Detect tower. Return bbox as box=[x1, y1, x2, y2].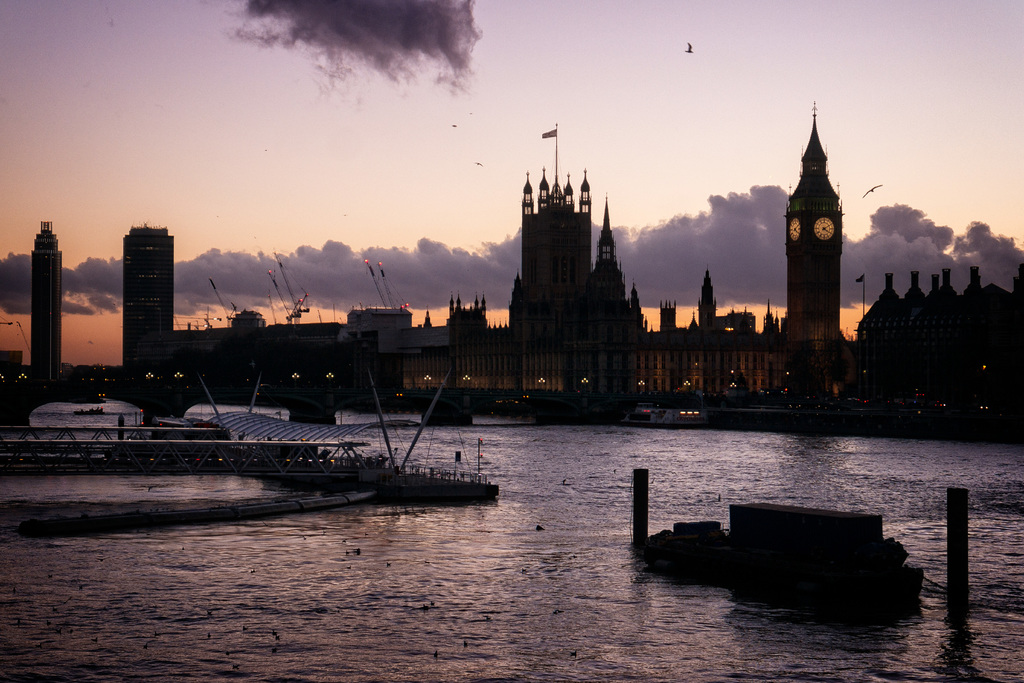
box=[696, 270, 716, 325].
